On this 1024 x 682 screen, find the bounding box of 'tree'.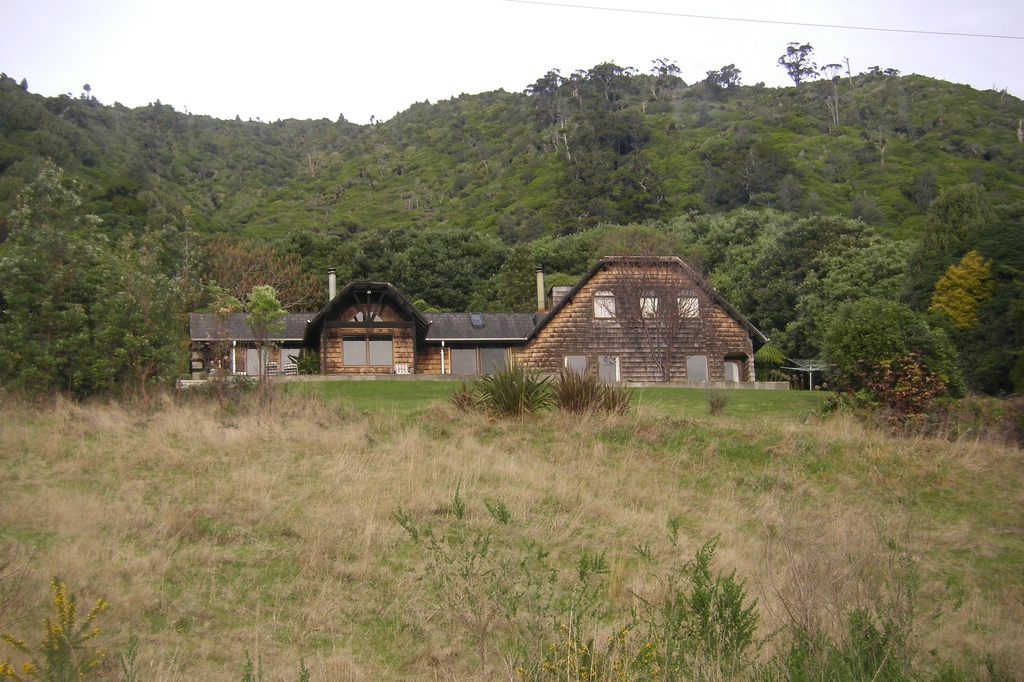
Bounding box: bbox(243, 284, 289, 383).
